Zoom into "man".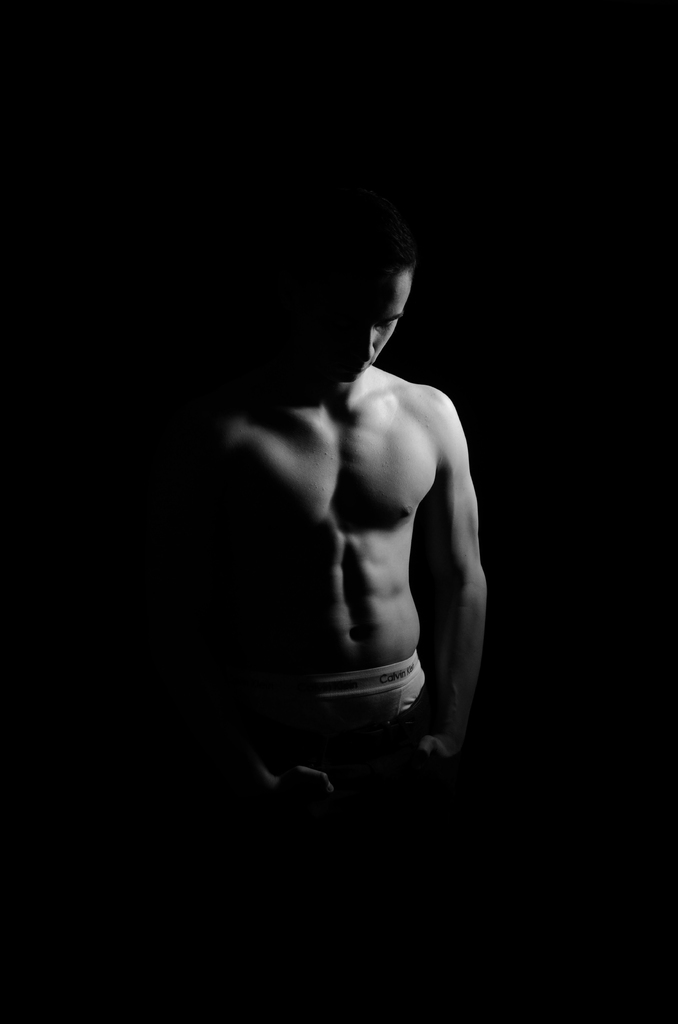
Zoom target: detection(202, 193, 517, 838).
